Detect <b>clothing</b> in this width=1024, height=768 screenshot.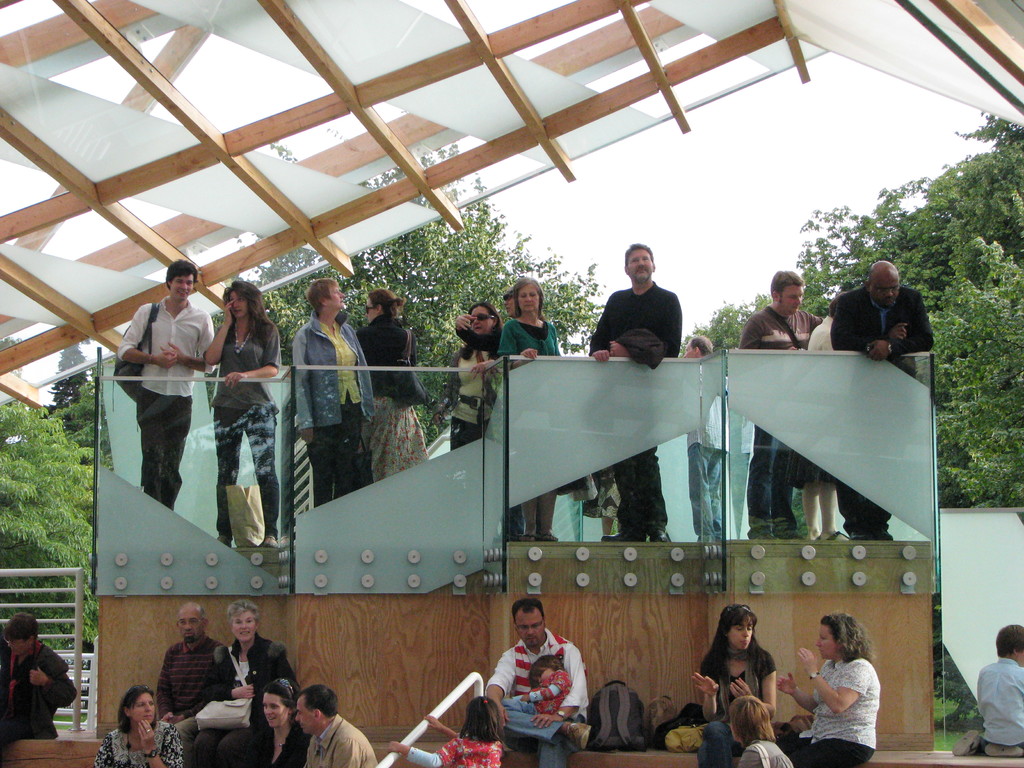
Detection: box(687, 625, 781, 724).
